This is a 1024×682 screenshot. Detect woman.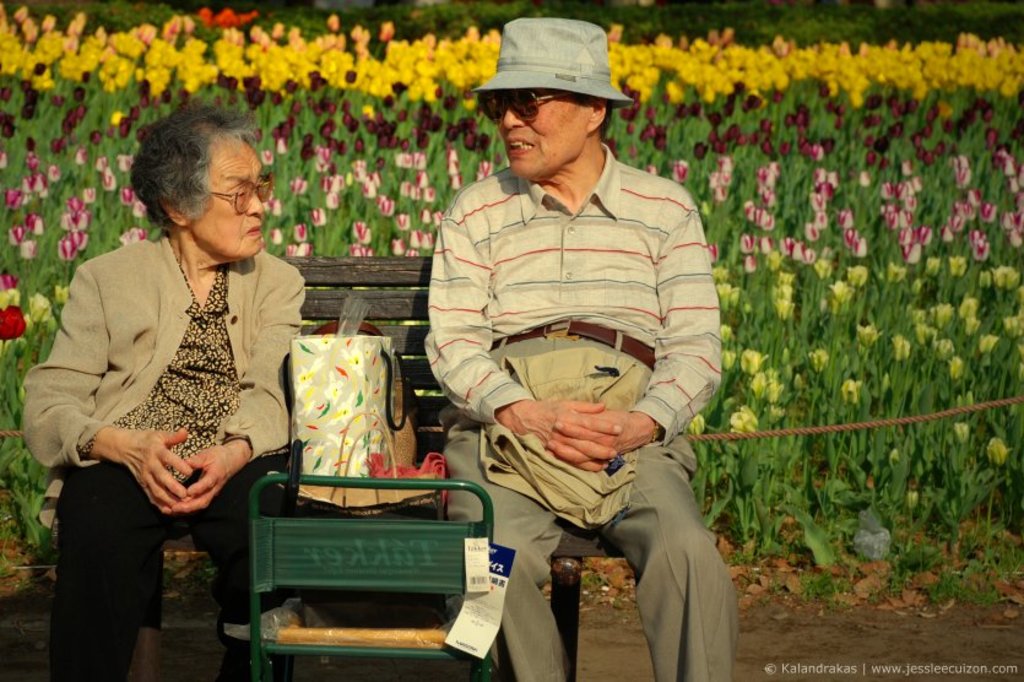
(x1=40, y1=108, x2=314, y2=677).
